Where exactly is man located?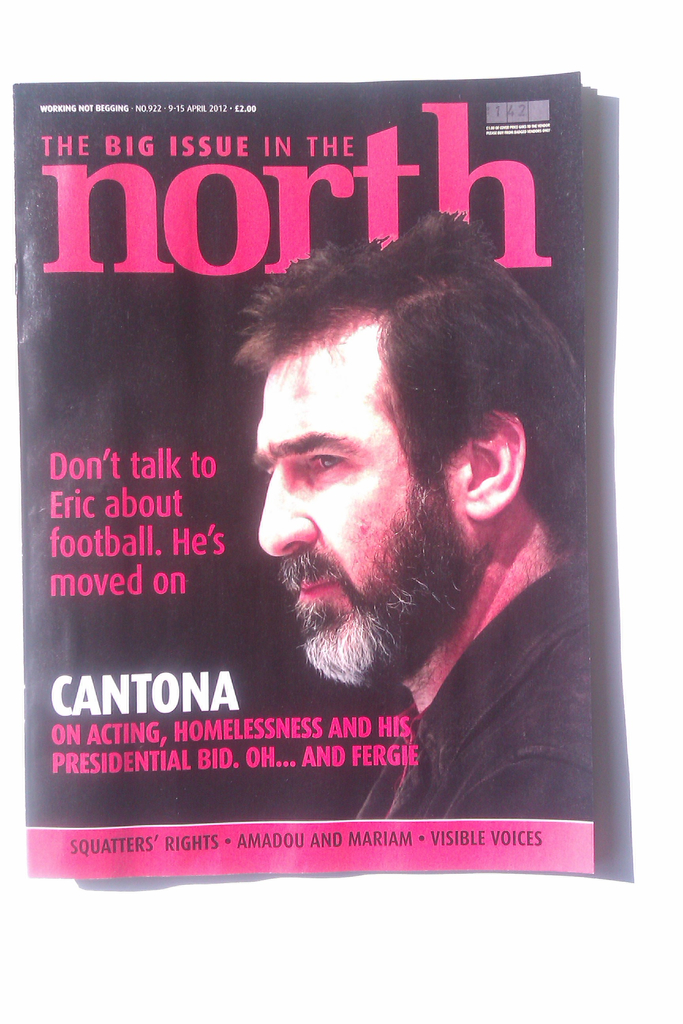
Its bounding box is <box>202,255,579,780</box>.
